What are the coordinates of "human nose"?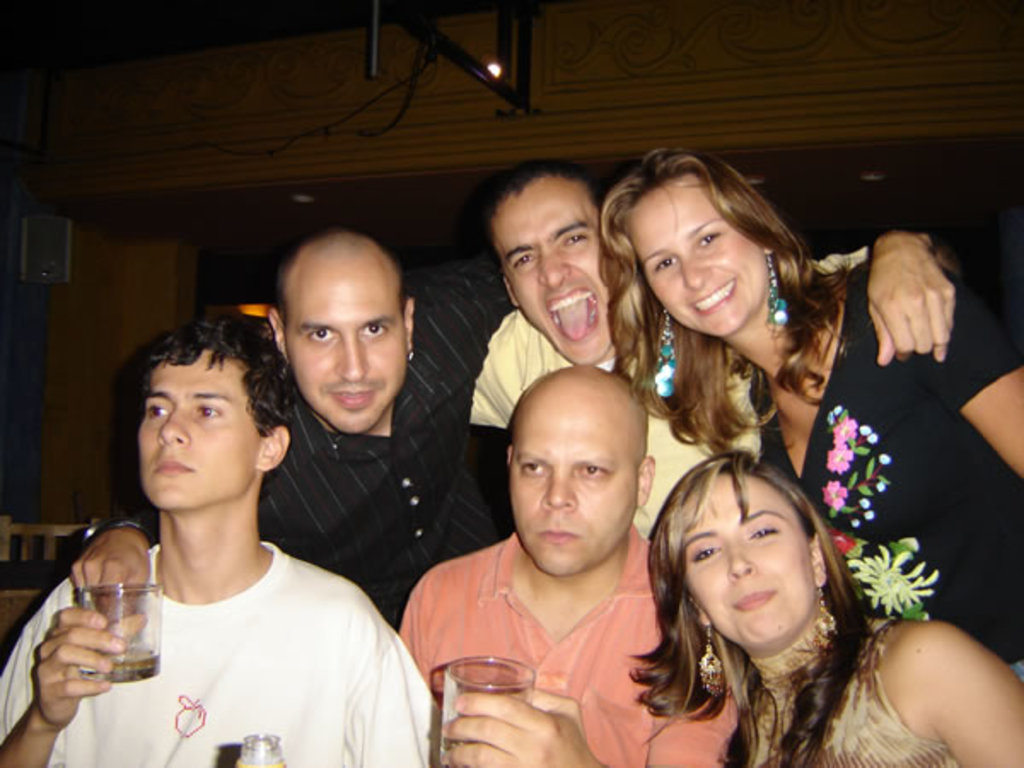
bbox=[329, 333, 362, 382].
